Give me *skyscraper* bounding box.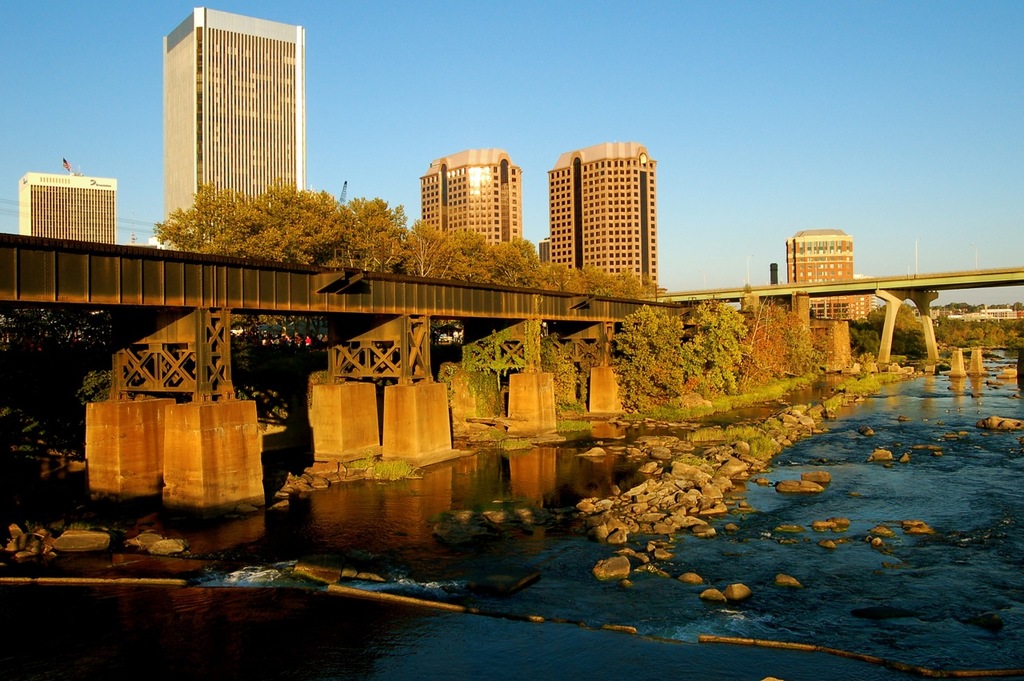
[x1=783, y1=226, x2=856, y2=282].
